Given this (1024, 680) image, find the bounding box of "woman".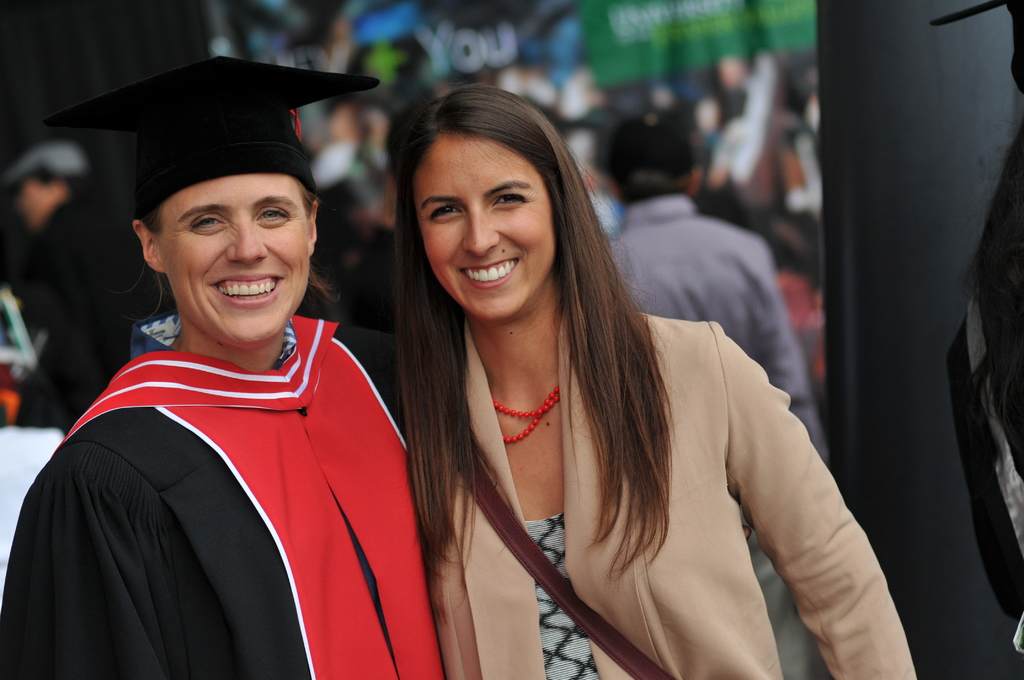
bbox=[0, 56, 445, 679].
